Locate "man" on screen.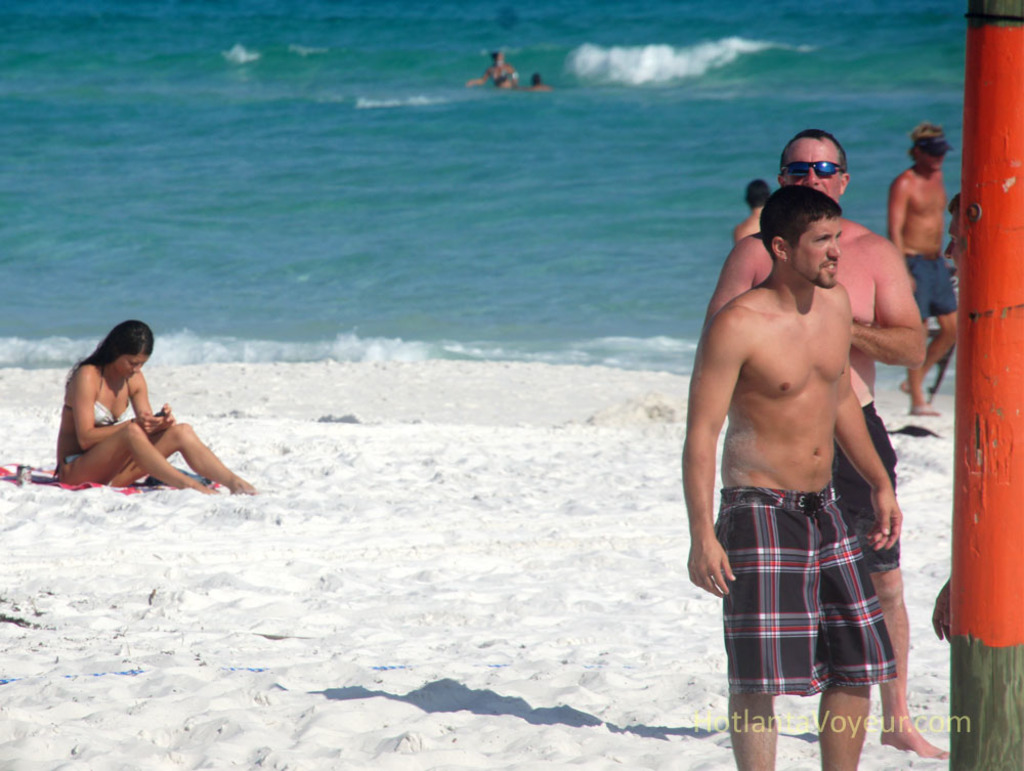
On screen at (708, 127, 945, 757).
